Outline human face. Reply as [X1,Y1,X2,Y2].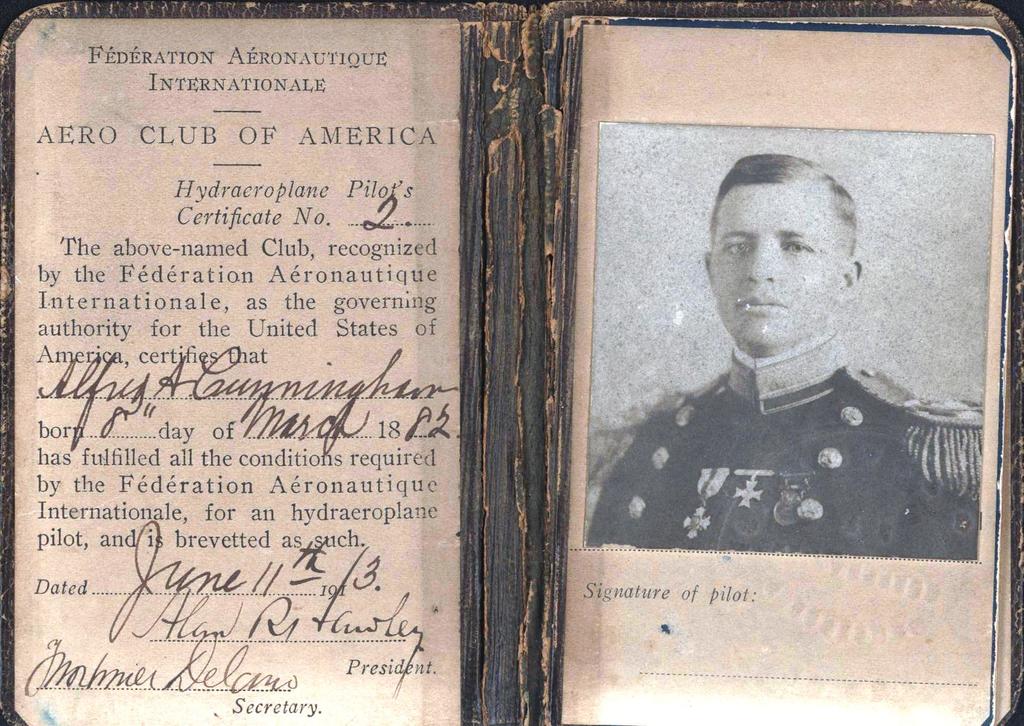
[709,184,844,348].
